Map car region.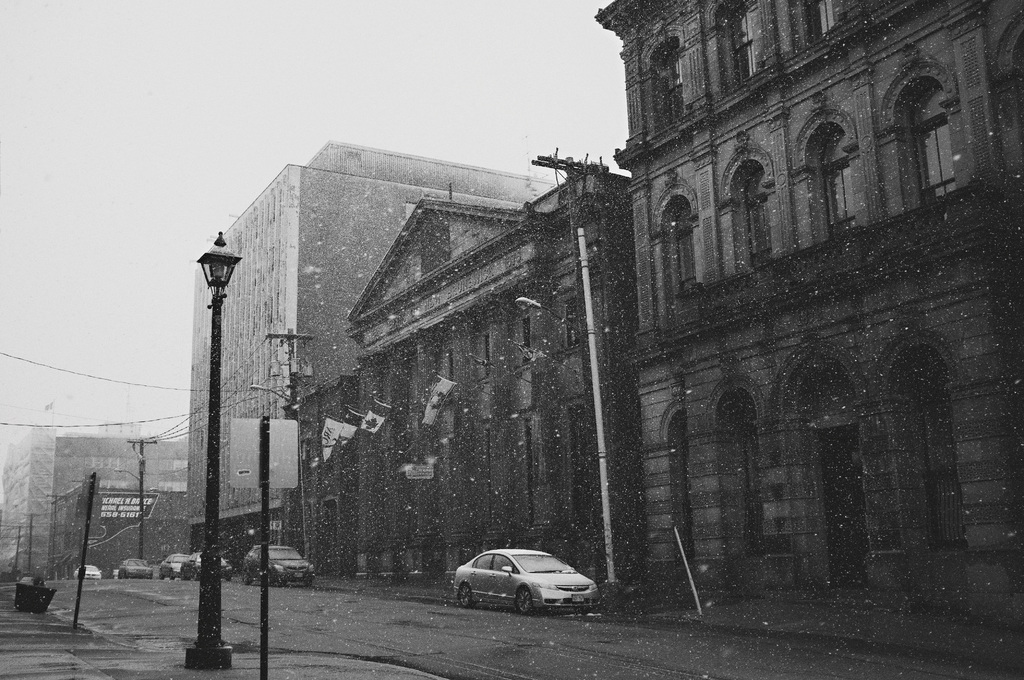
Mapped to locate(452, 547, 605, 610).
